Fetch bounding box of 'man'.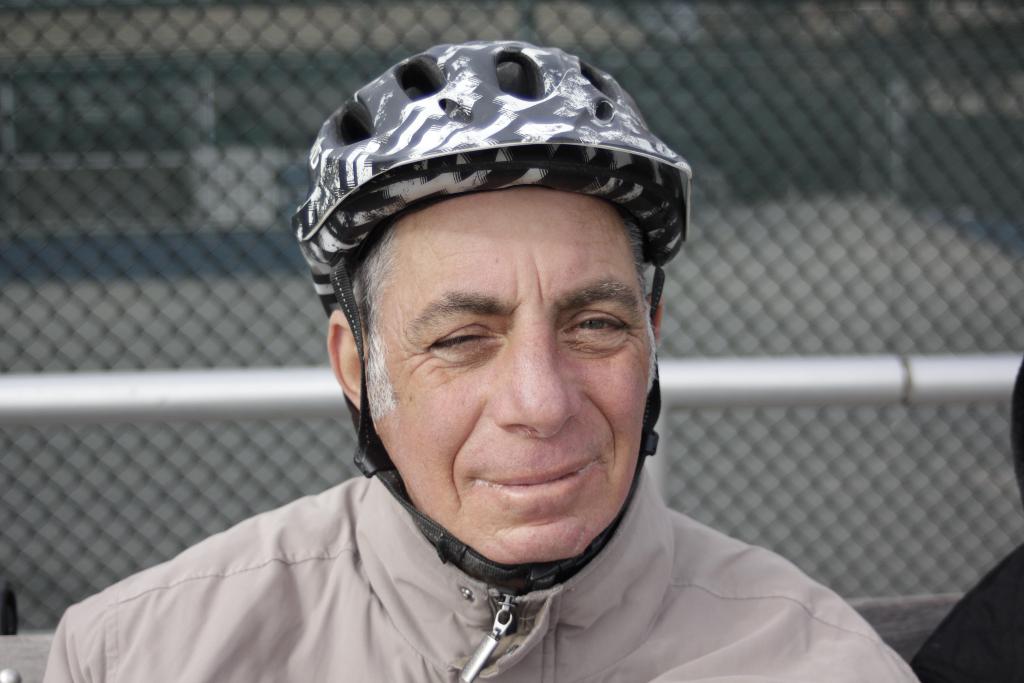
Bbox: bbox=[63, 63, 902, 678].
